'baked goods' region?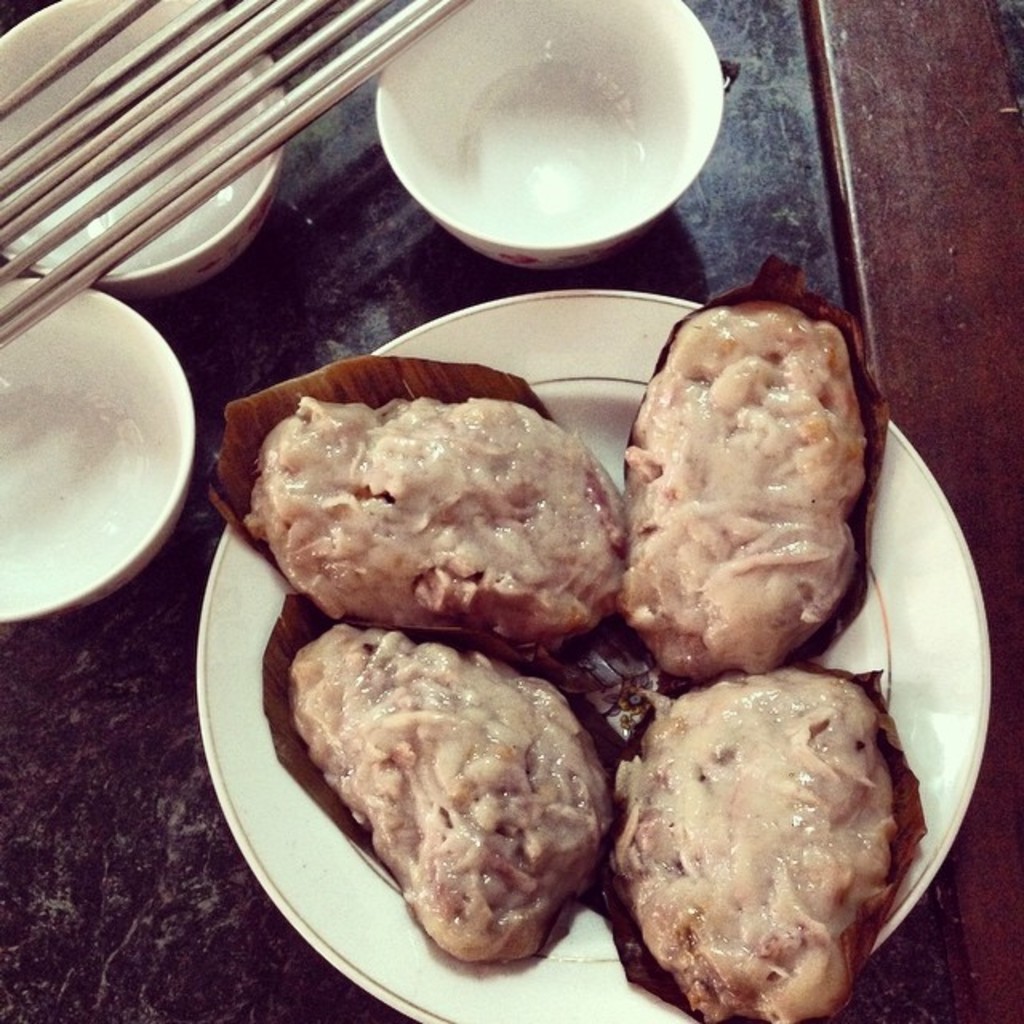
611/664/899/1022
